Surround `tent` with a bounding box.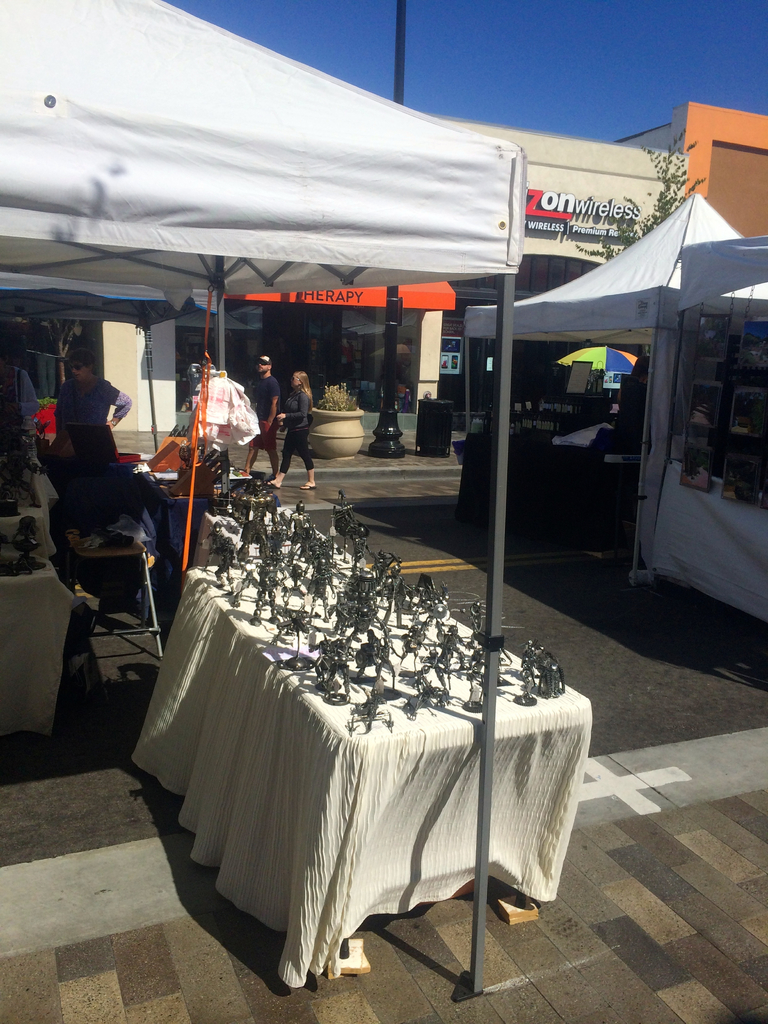
rect(505, 190, 767, 582).
